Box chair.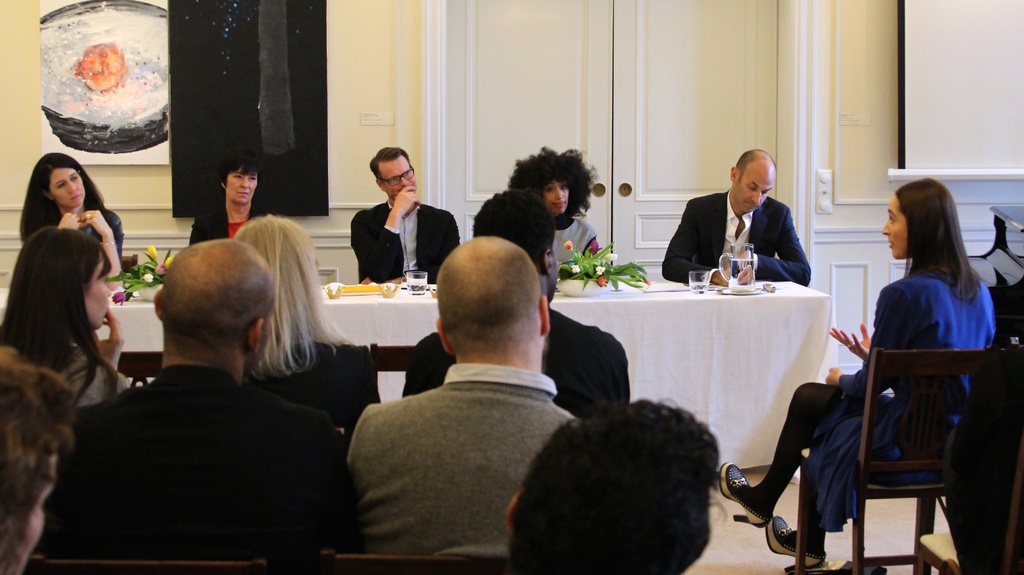
x1=113 y1=353 x2=164 y2=396.
